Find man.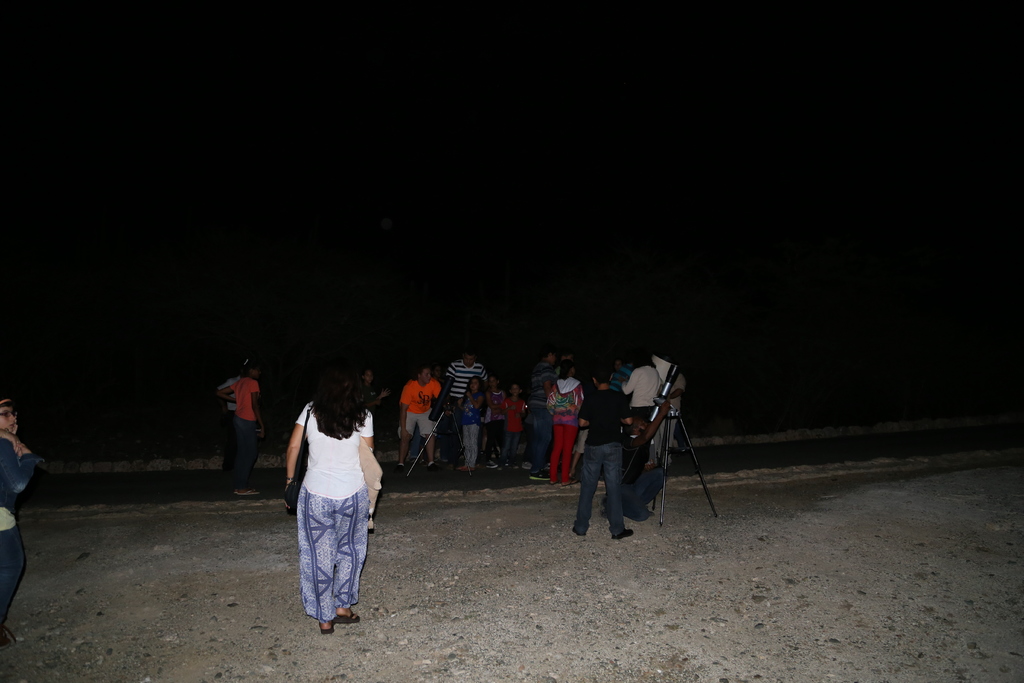
bbox(397, 369, 440, 470).
